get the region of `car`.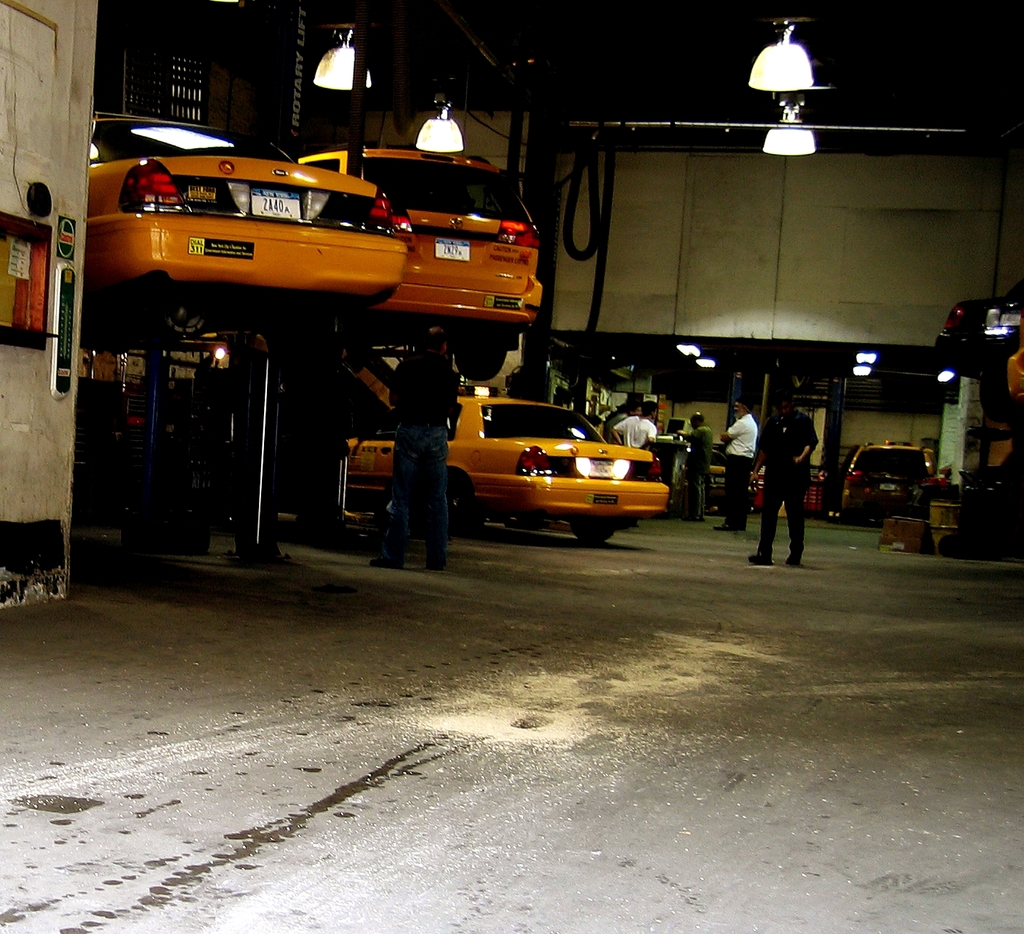
x1=935 y1=284 x2=1023 y2=416.
